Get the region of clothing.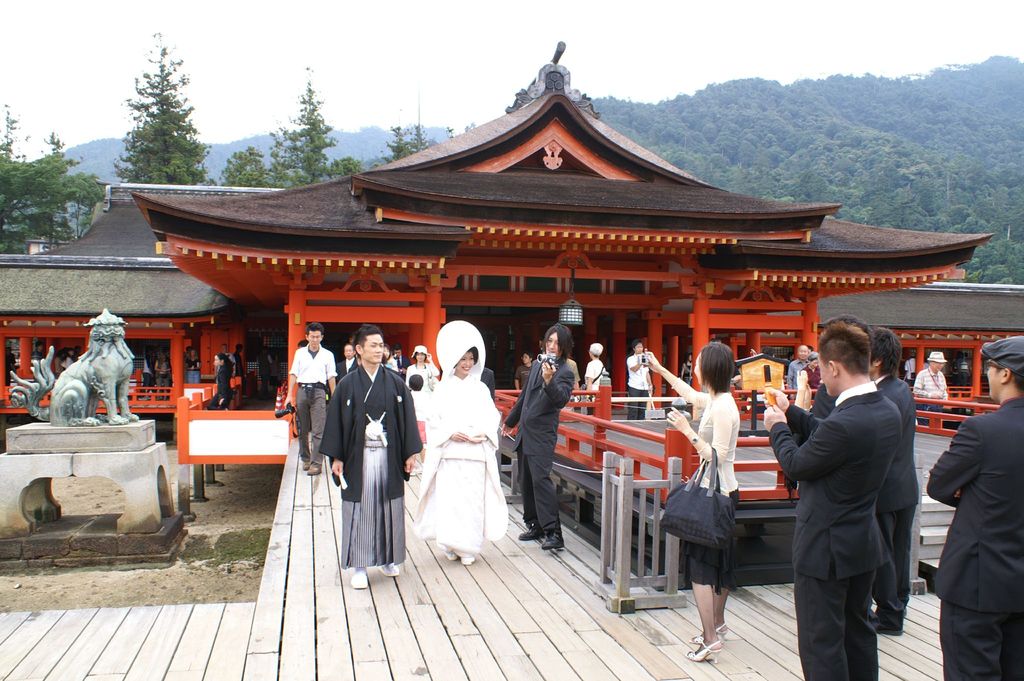
bbox=(209, 361, 229, 407).
